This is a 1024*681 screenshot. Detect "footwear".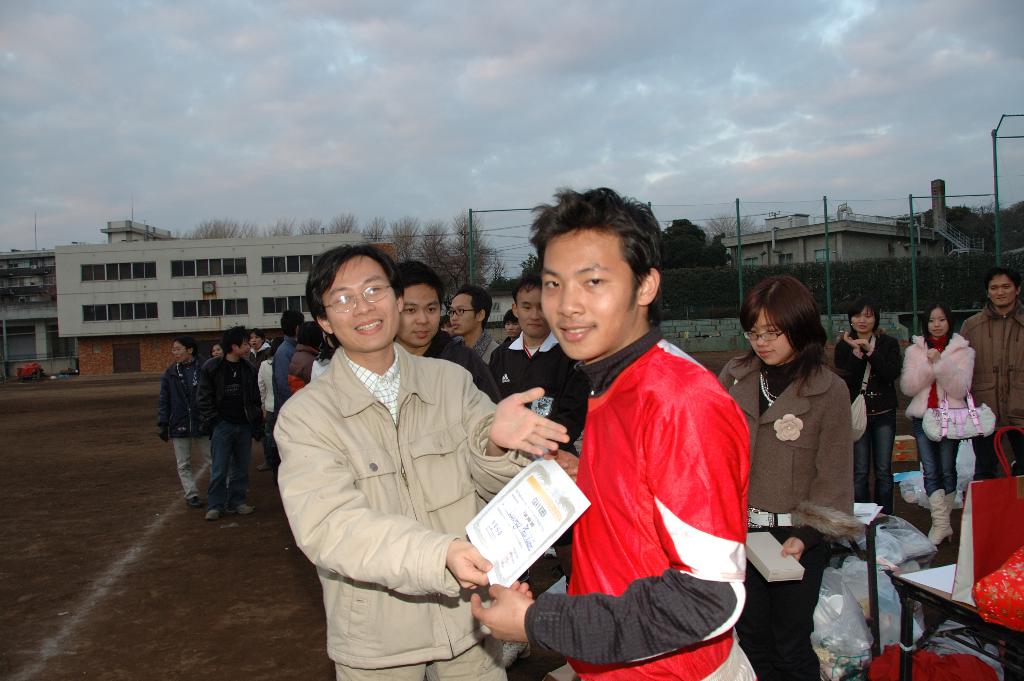
rect(945, 490, 957, 516).
